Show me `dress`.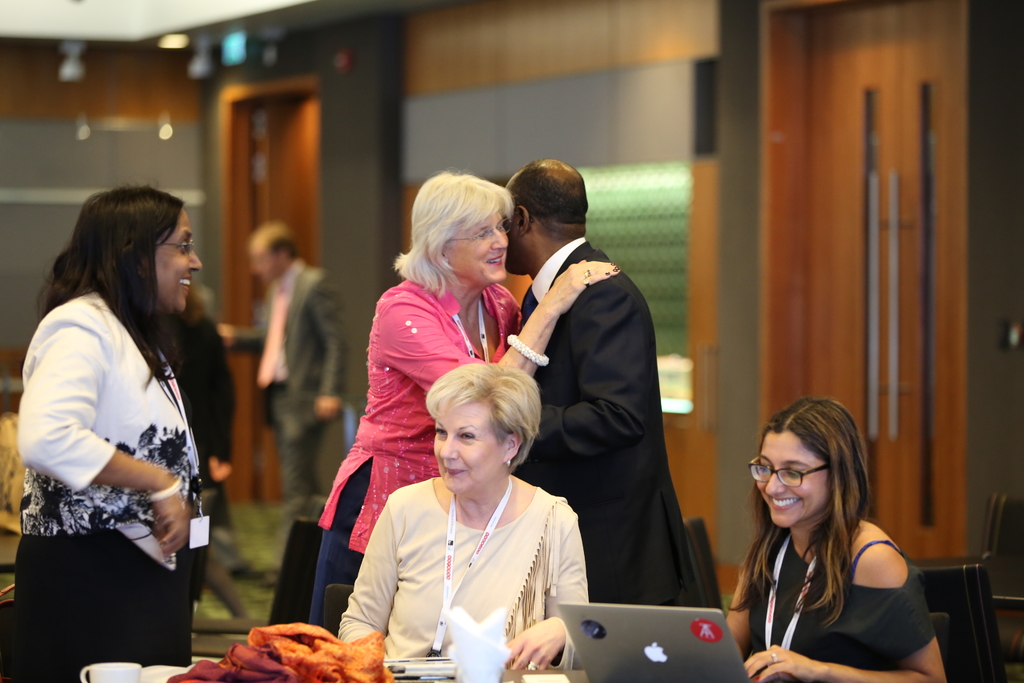
`dress` is here: rect(743, 536, 942, 682).
